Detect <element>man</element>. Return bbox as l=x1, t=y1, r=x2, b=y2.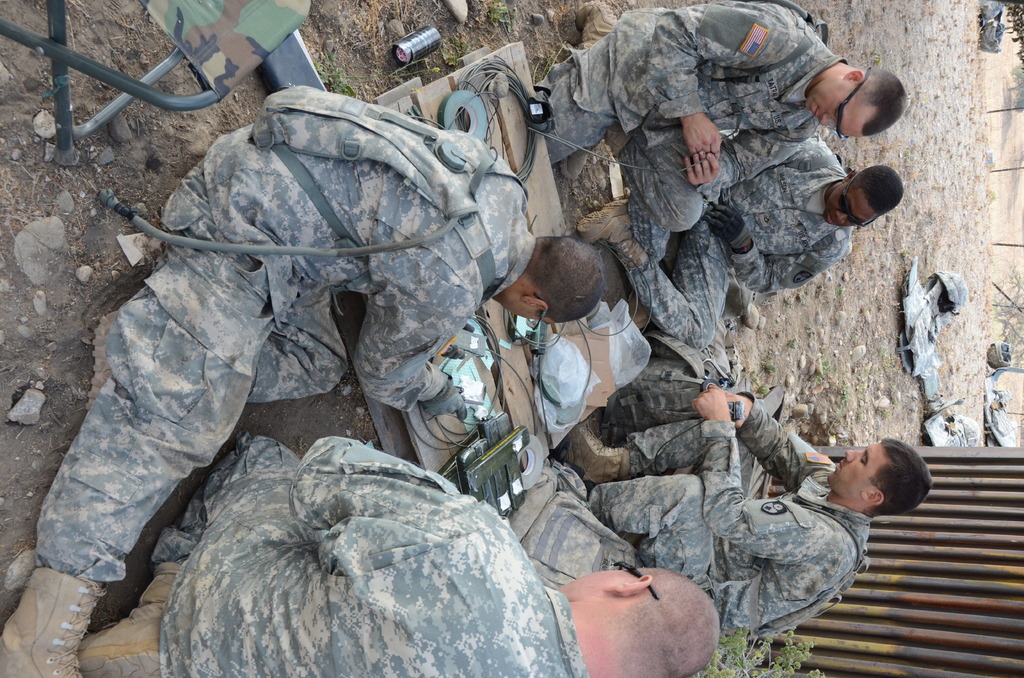
l=557, t=379, r=934, b=643.
